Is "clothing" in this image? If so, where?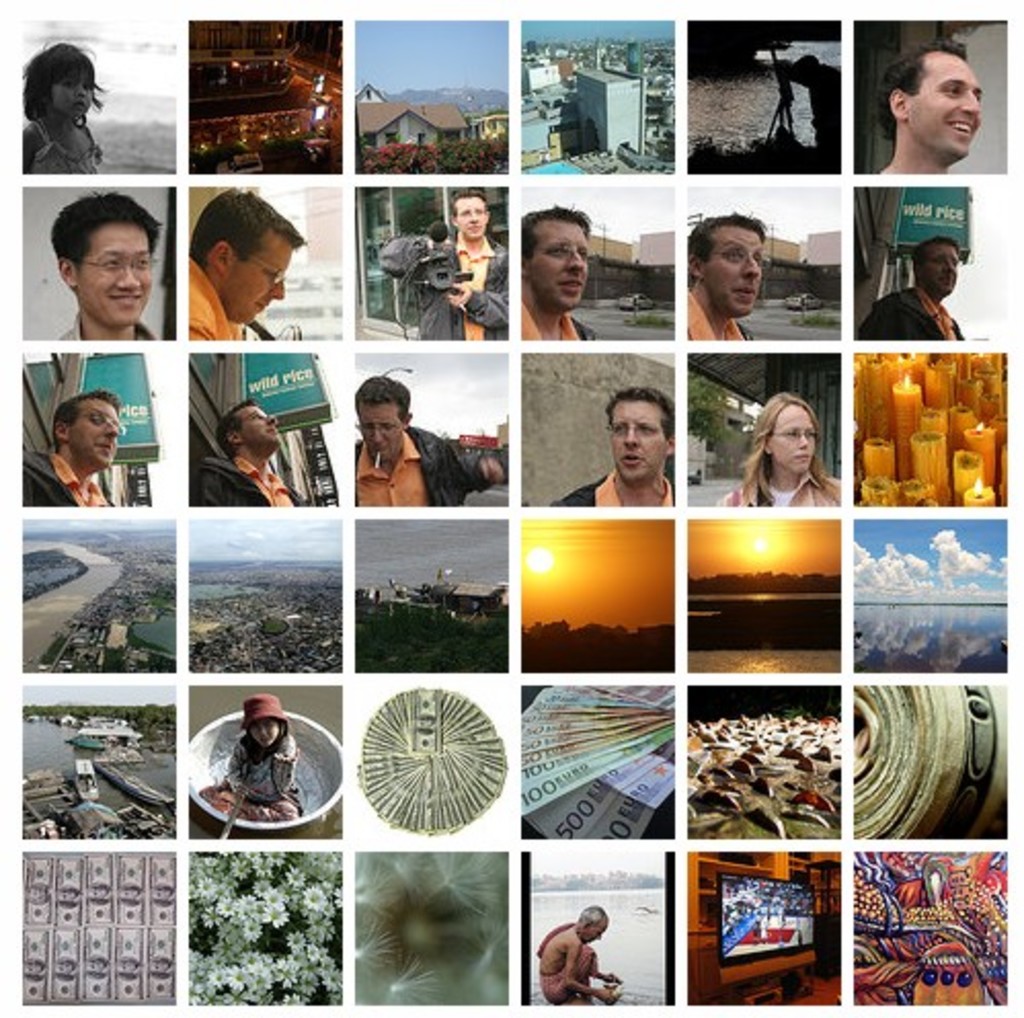
Yes, at {"left": 538, "top": 913, "right": 593, "bottom": 997}.
